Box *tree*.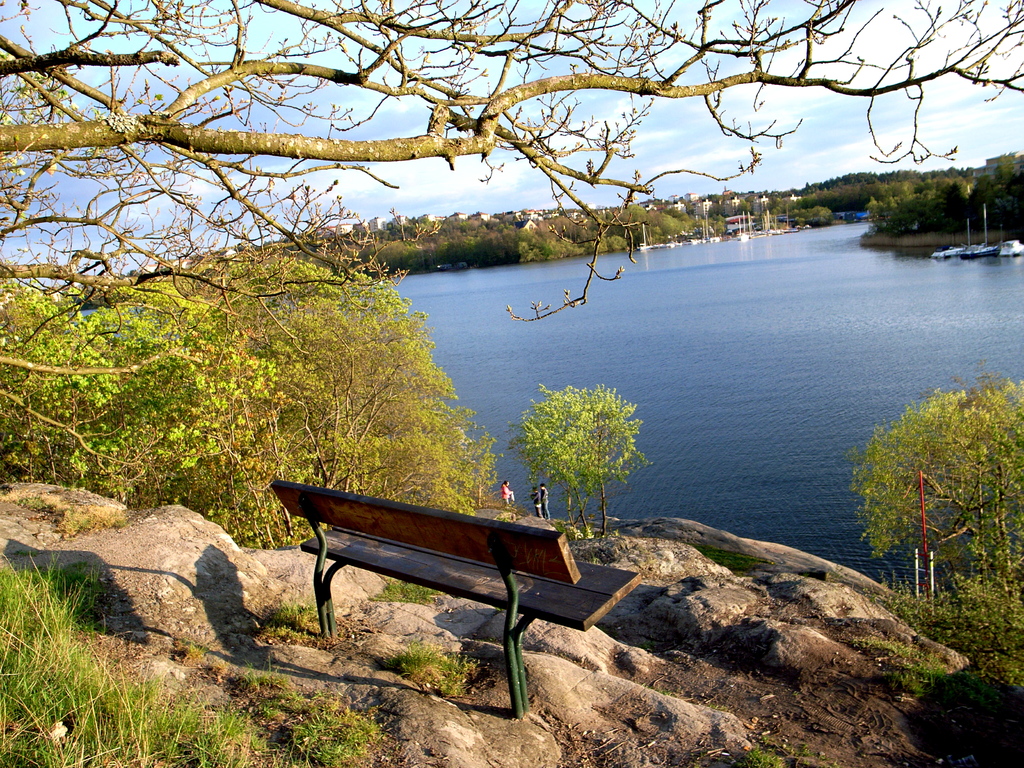
BBox(0, 0, 1023, 549).
